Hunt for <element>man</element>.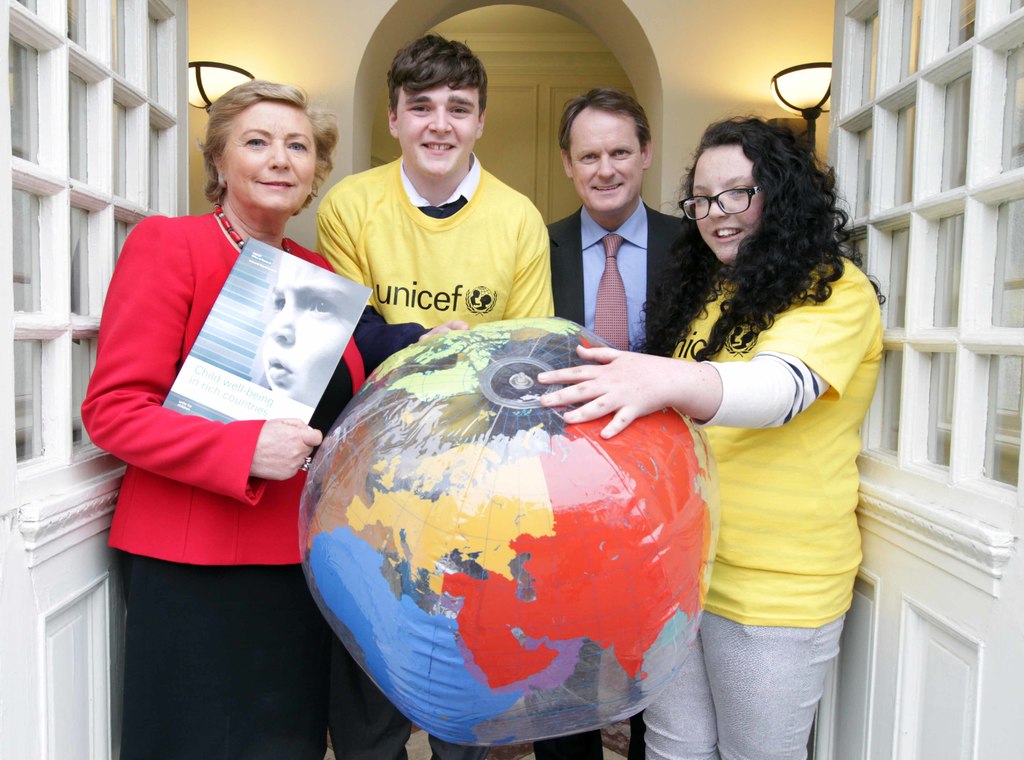
Hunted down at 328:45:563:395.
